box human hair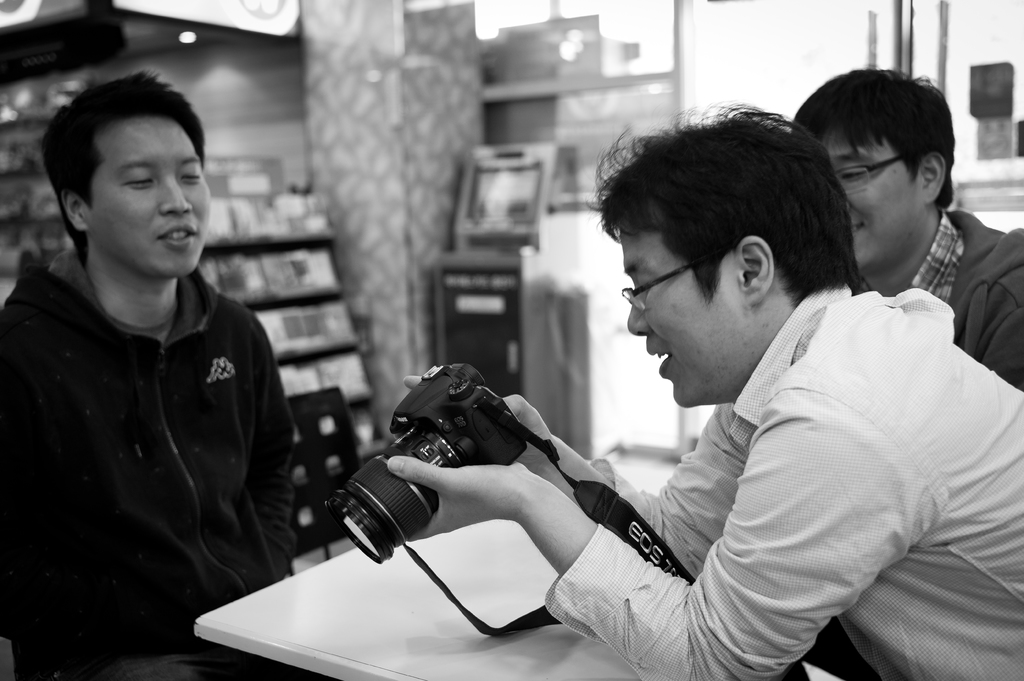
(left=620, top=98, right=854, bottom=345)
